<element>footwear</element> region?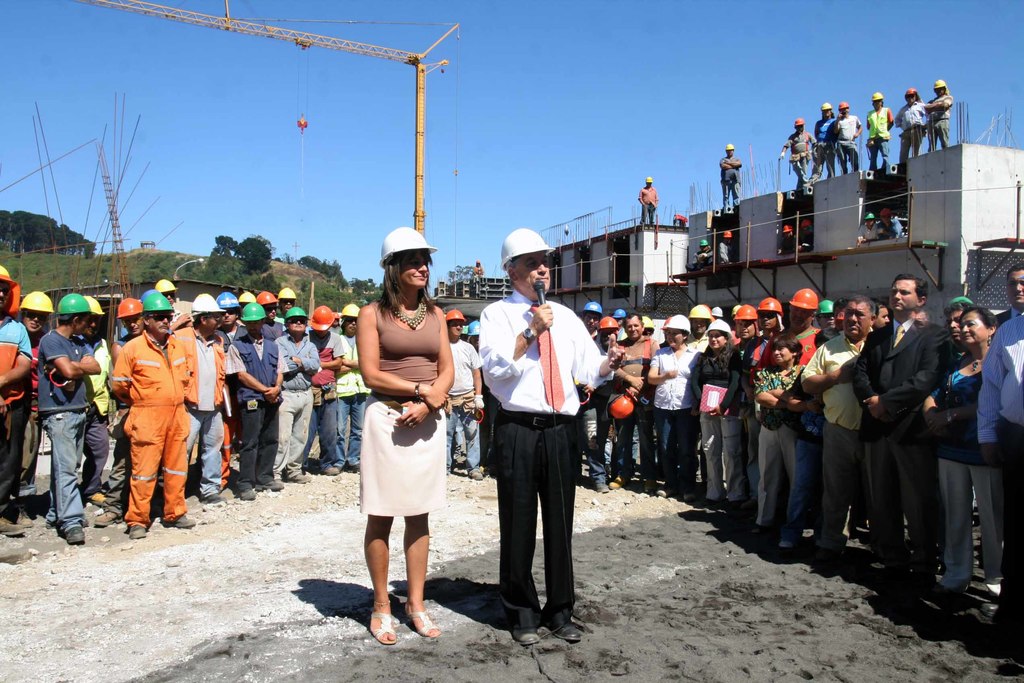
2 513 22 538
